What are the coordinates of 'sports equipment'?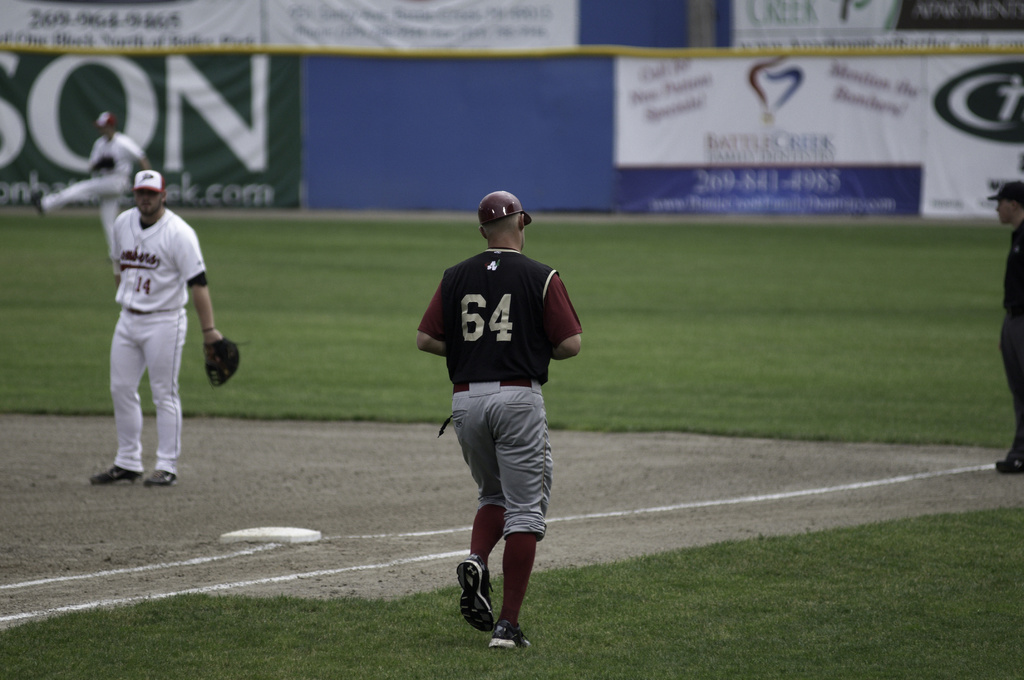
(x1=484, y1=617, x2=532, y2=649).
